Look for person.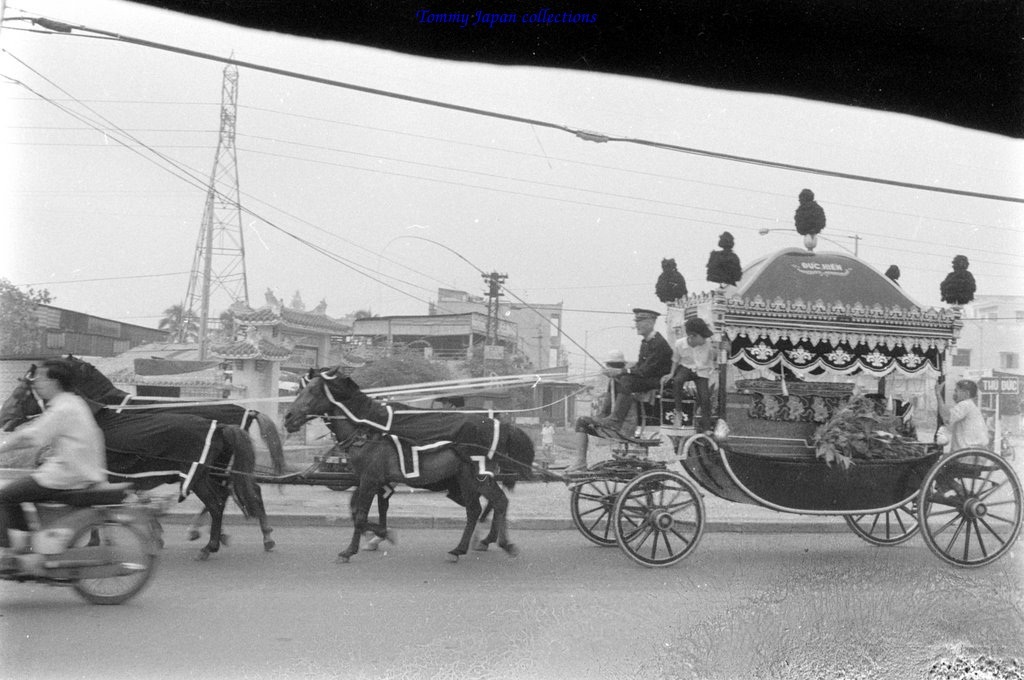
Found: bbox=(0, 364, 107, 528).
